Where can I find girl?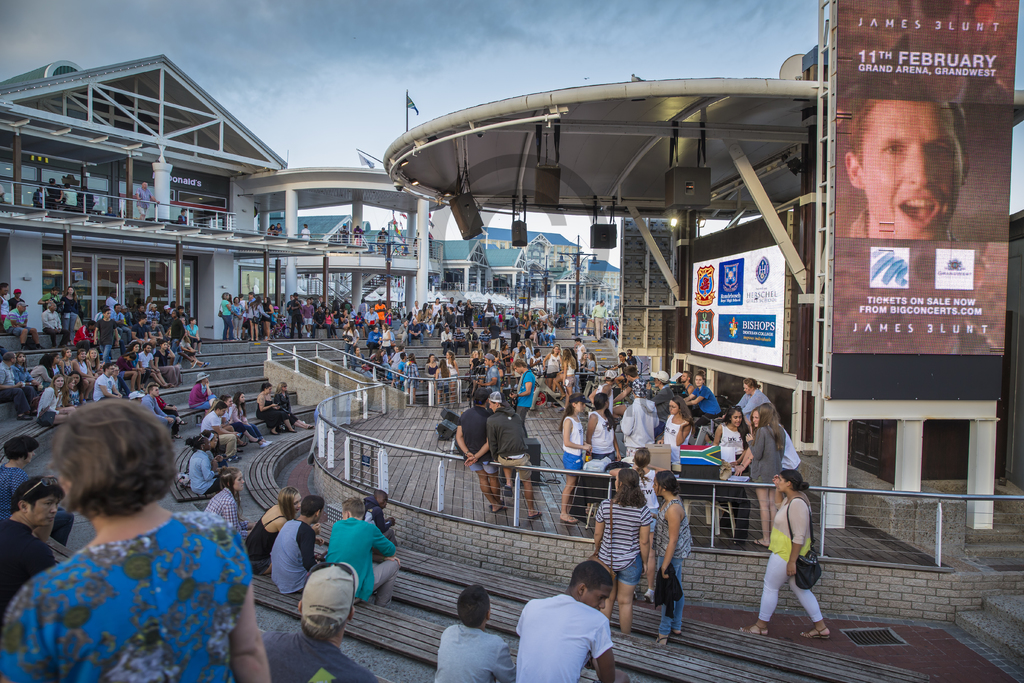
You can find it at region(435, 357, 451, 407).
